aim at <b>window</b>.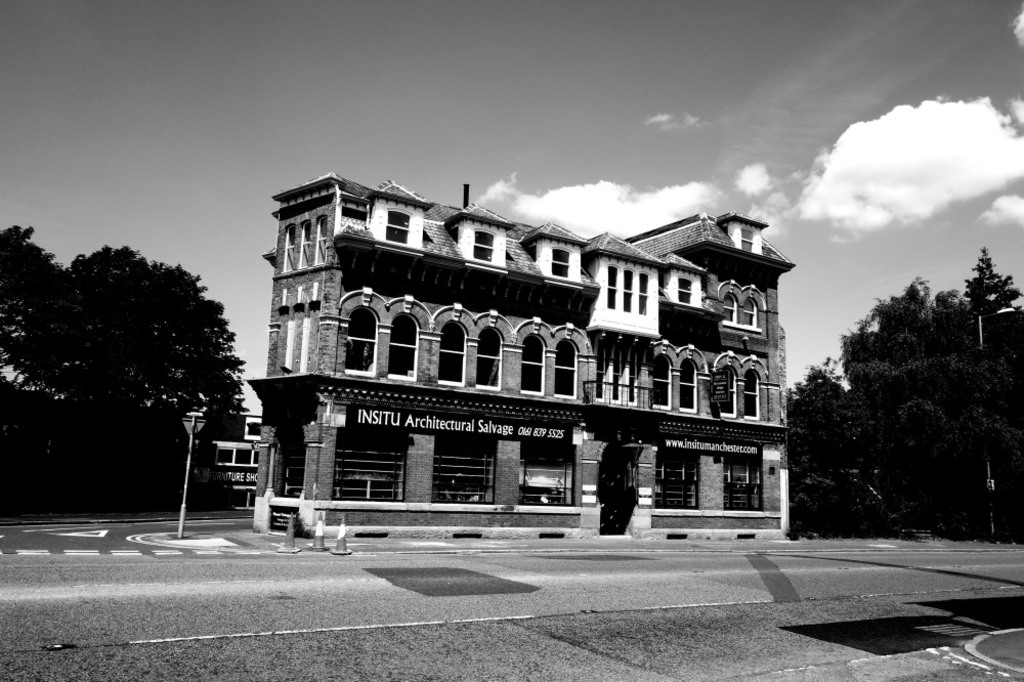
Aimed at bbox=[475, 228, 494, 262].
